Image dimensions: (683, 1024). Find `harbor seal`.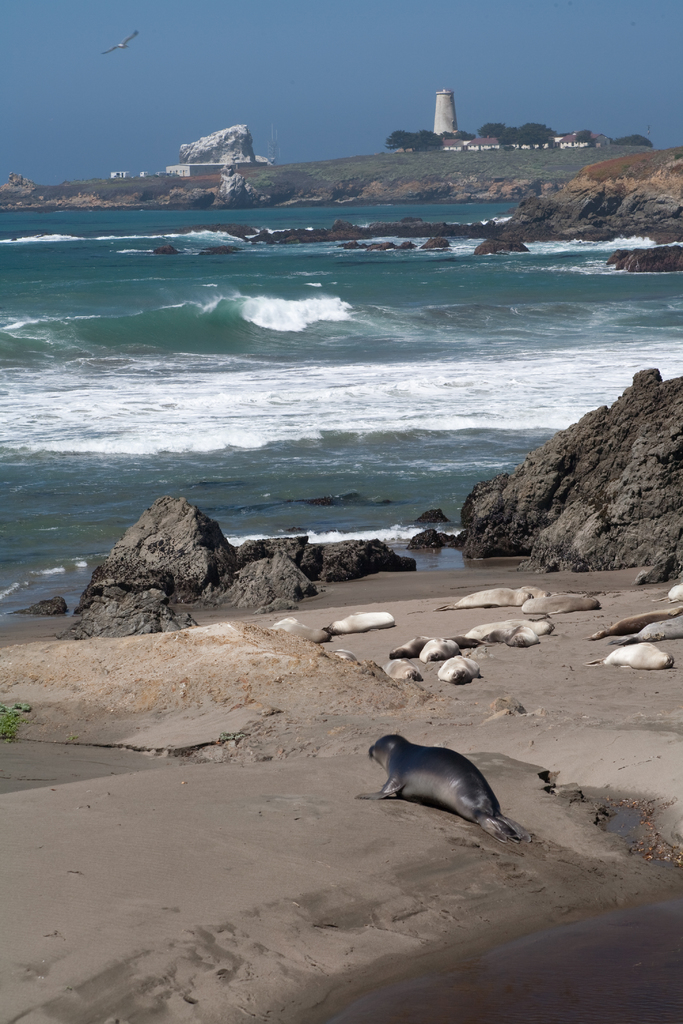
{"x1": 269, "y1": 617, "x2": 331, "y2": 648}.
